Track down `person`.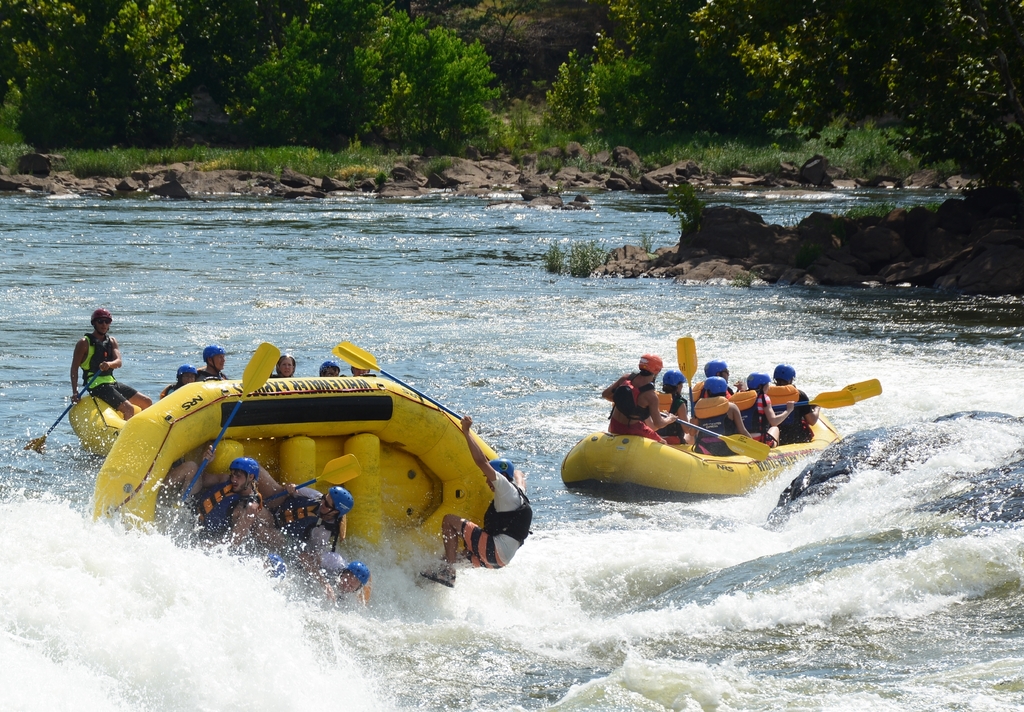
Tracked to rect(192, 334, 233, 388).
